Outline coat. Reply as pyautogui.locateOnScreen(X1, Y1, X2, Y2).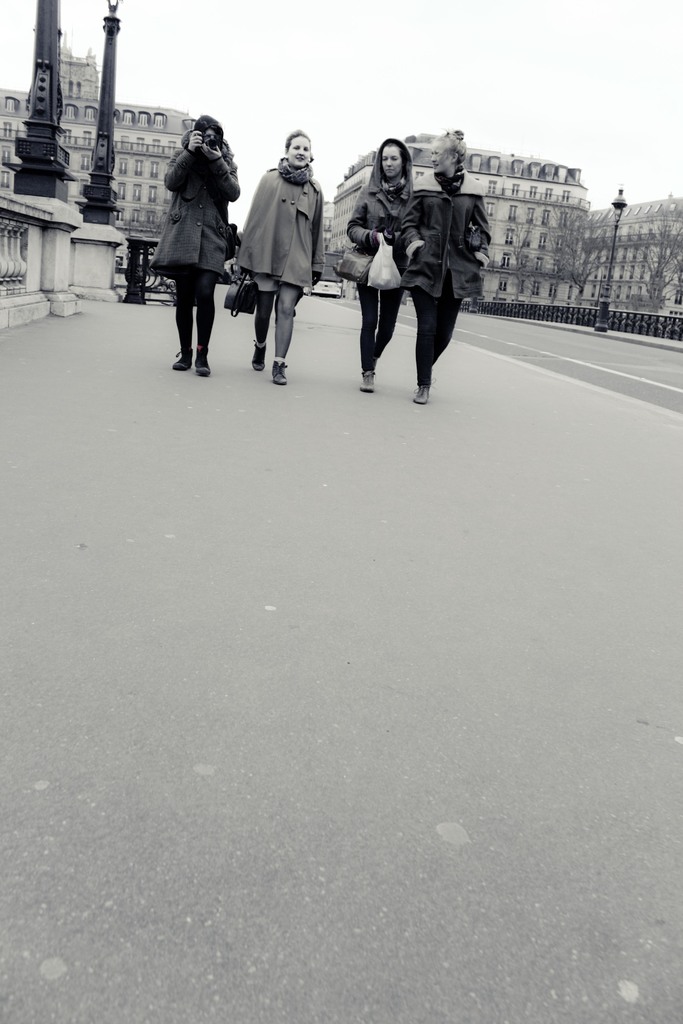
pyautogui.locateOnScreen(344, 164, 430, 259).
